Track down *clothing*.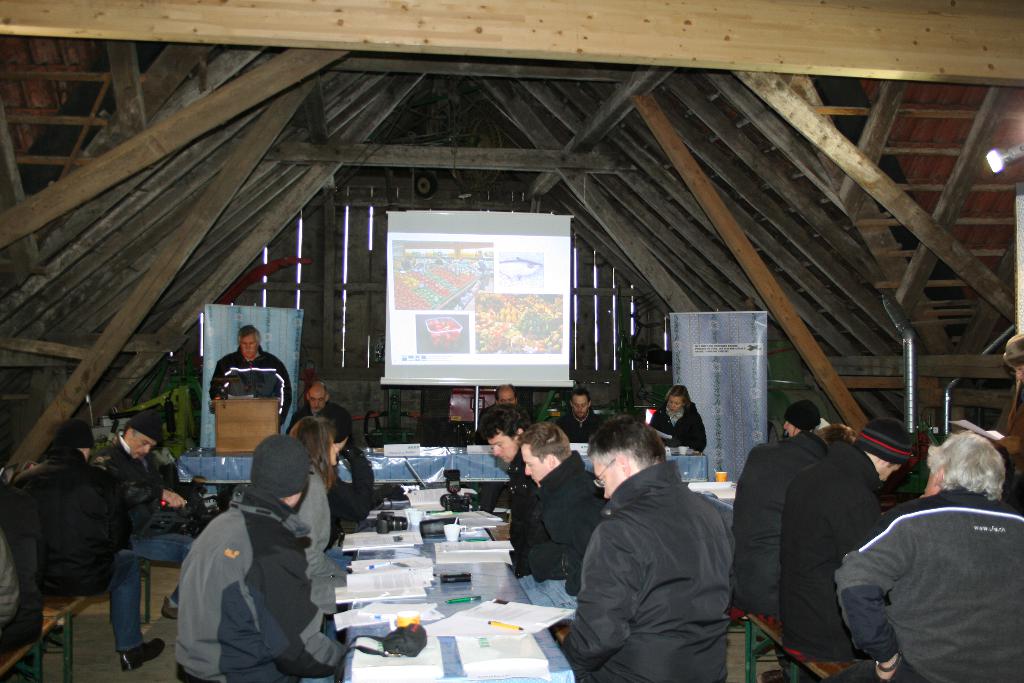
Tracked to [321, 434, 383, 542].
